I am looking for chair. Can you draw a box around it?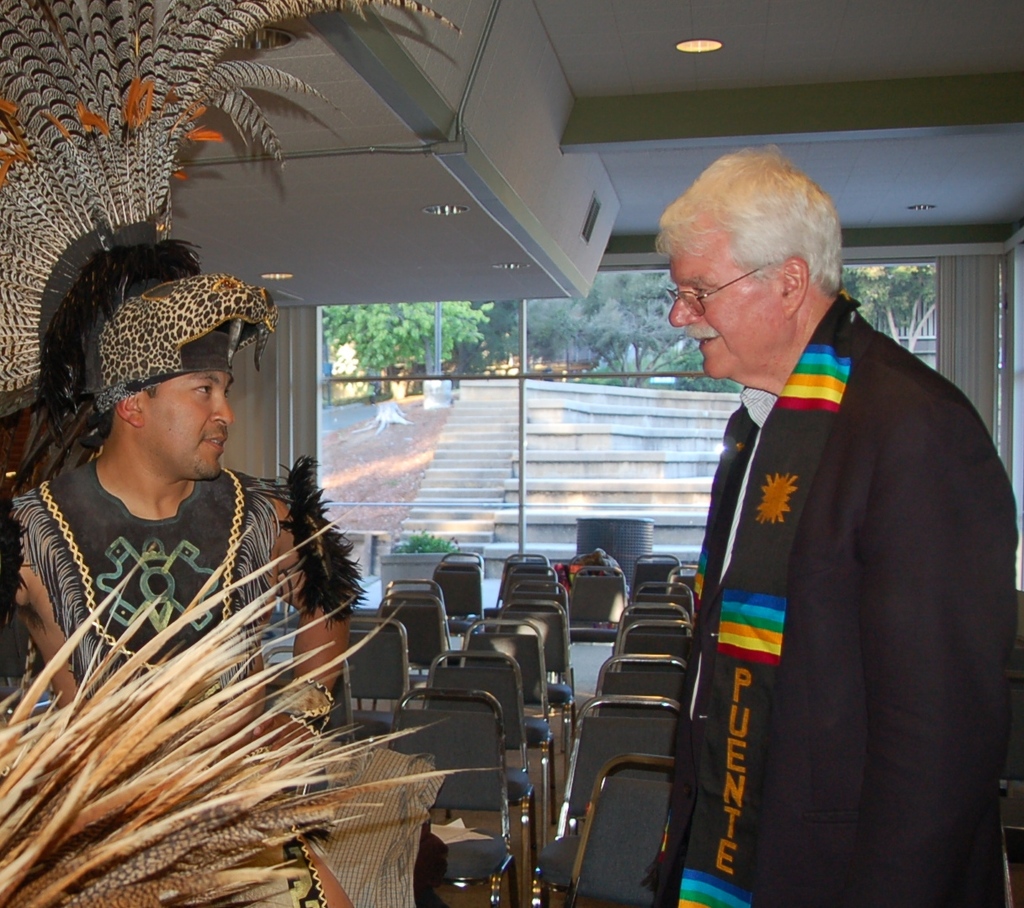
Sure, the bounding box is 512:577:566:642.
